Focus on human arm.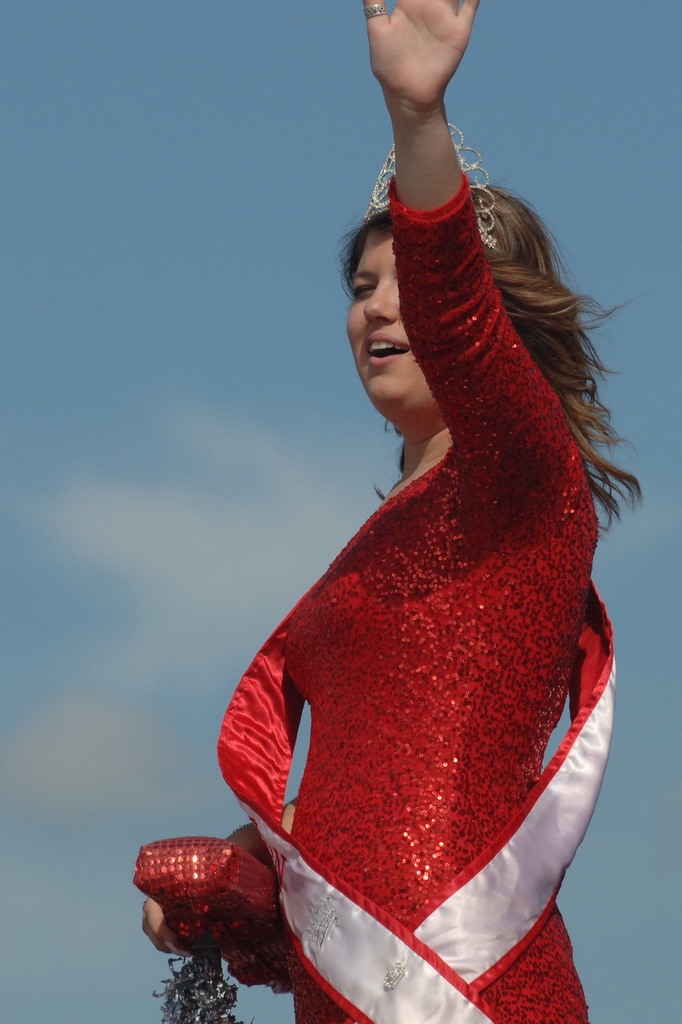
Focused at (left=332, top=21, right=535, bottom=384).
